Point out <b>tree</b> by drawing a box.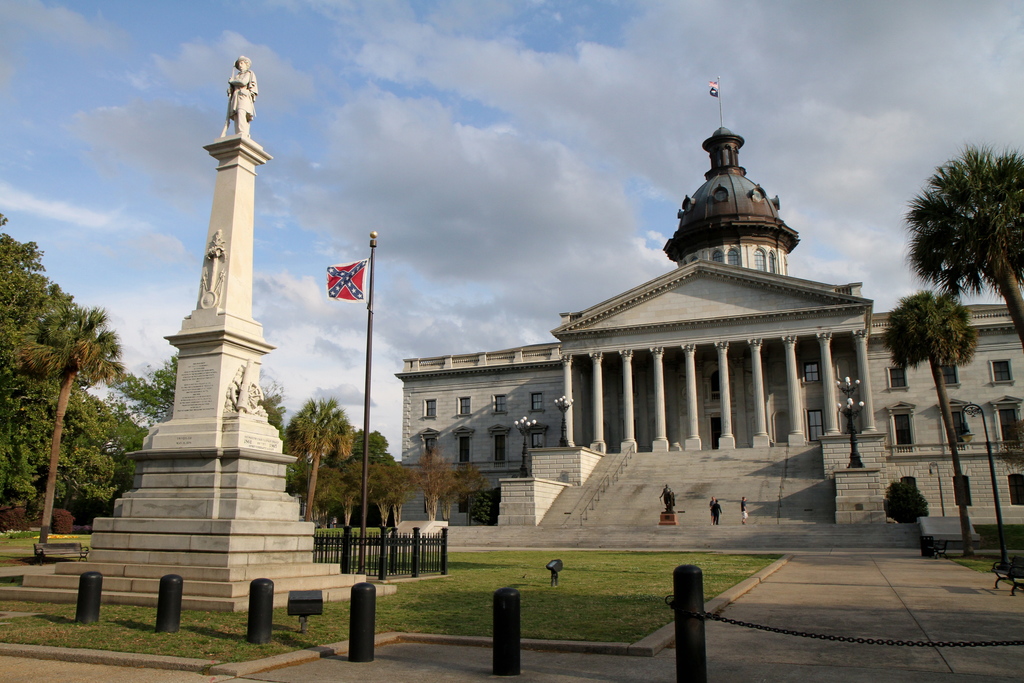
<box>326,423,416,525</box>.
